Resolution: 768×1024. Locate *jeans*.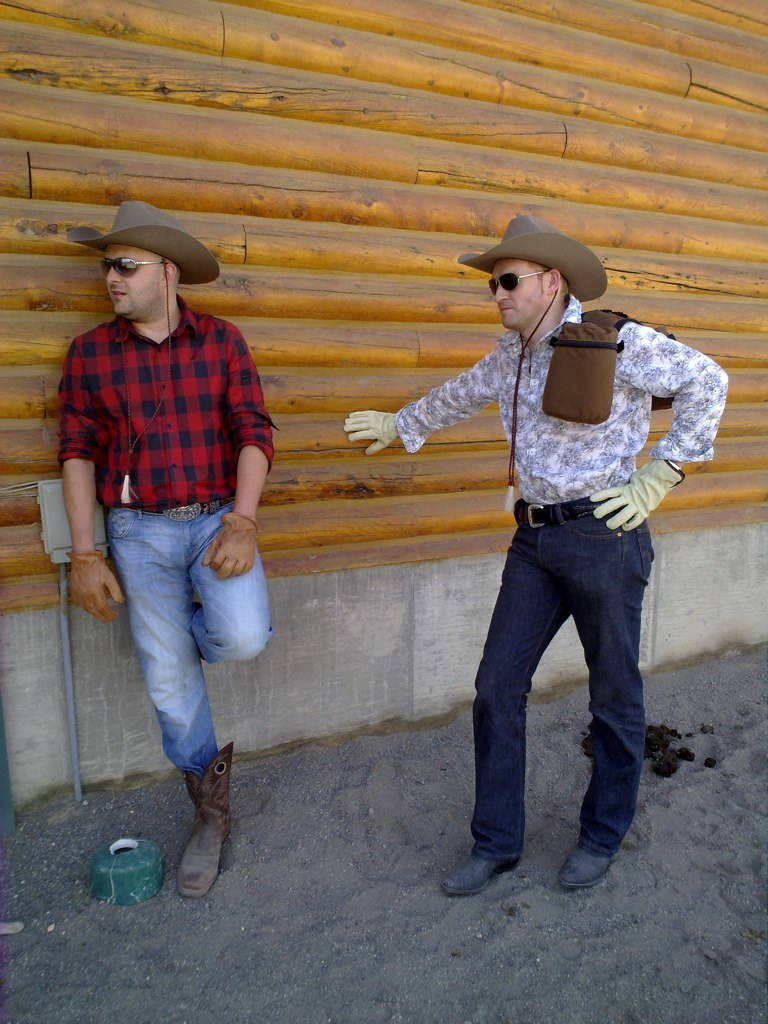
474:505:675:846.
